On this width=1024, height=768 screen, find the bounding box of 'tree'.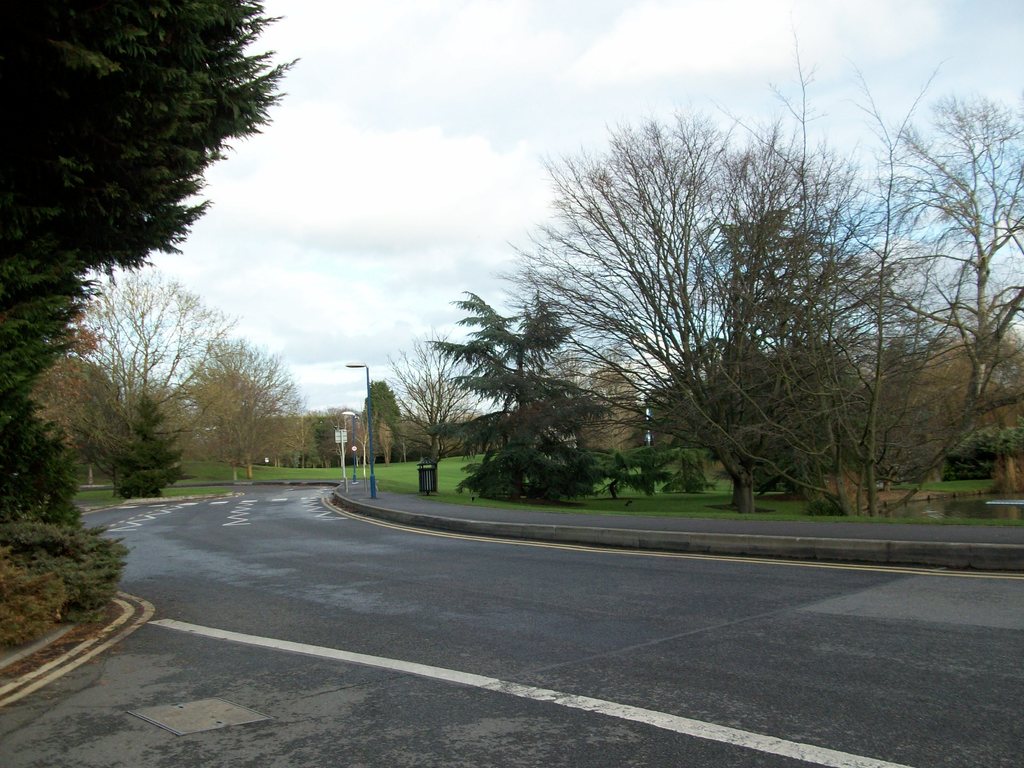
Bounding box: pyautogui.locateOnScreen(124, 392, 179, 495).
